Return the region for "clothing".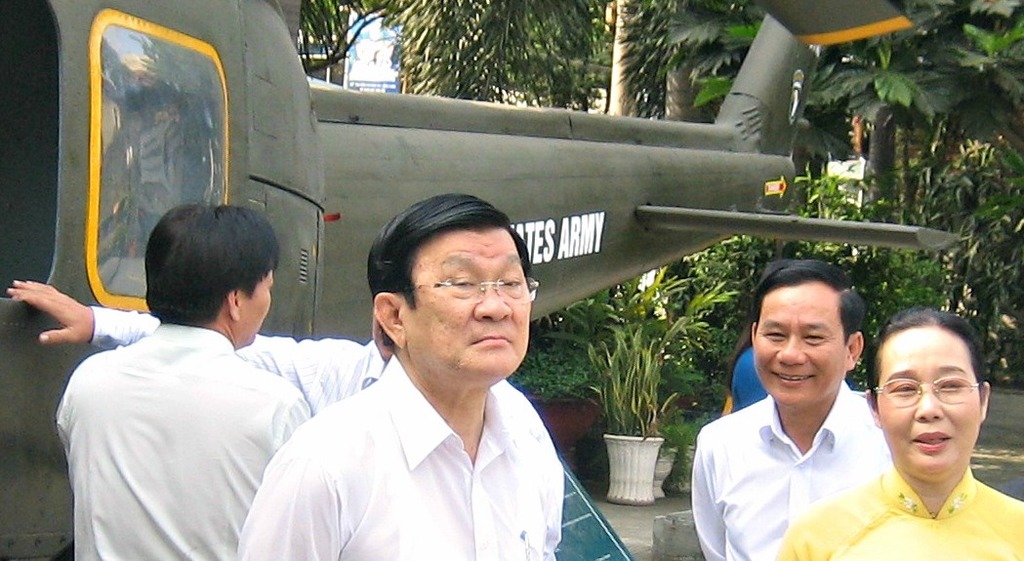
[left=765, top=458, right=1023, bottom=560].
